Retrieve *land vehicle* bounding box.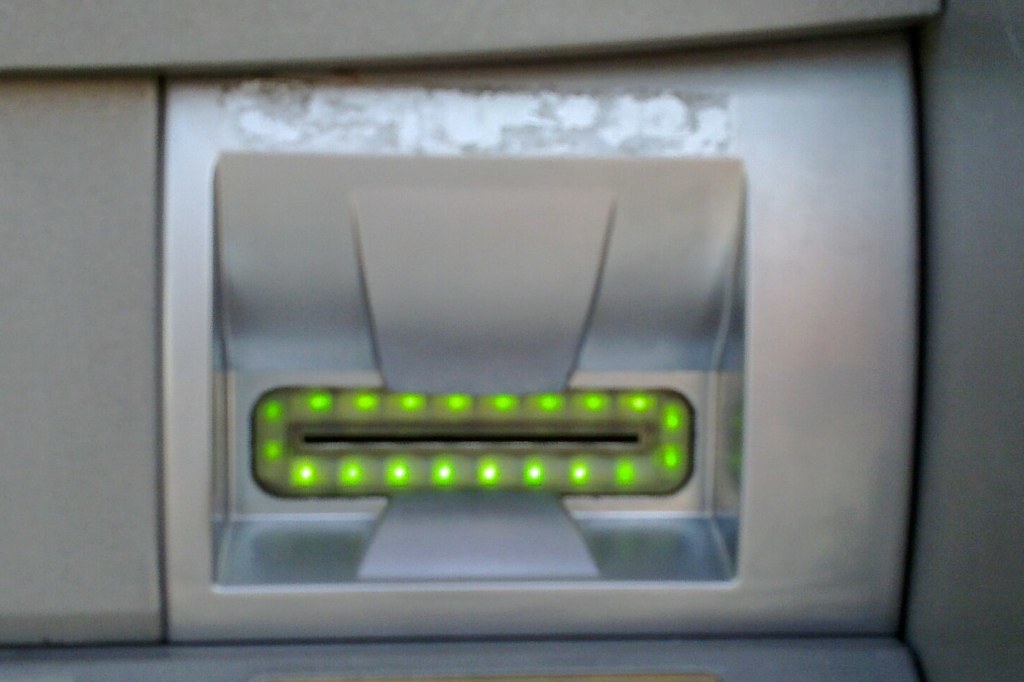
Bounding box: rect(66, 0, 1004, 681).
